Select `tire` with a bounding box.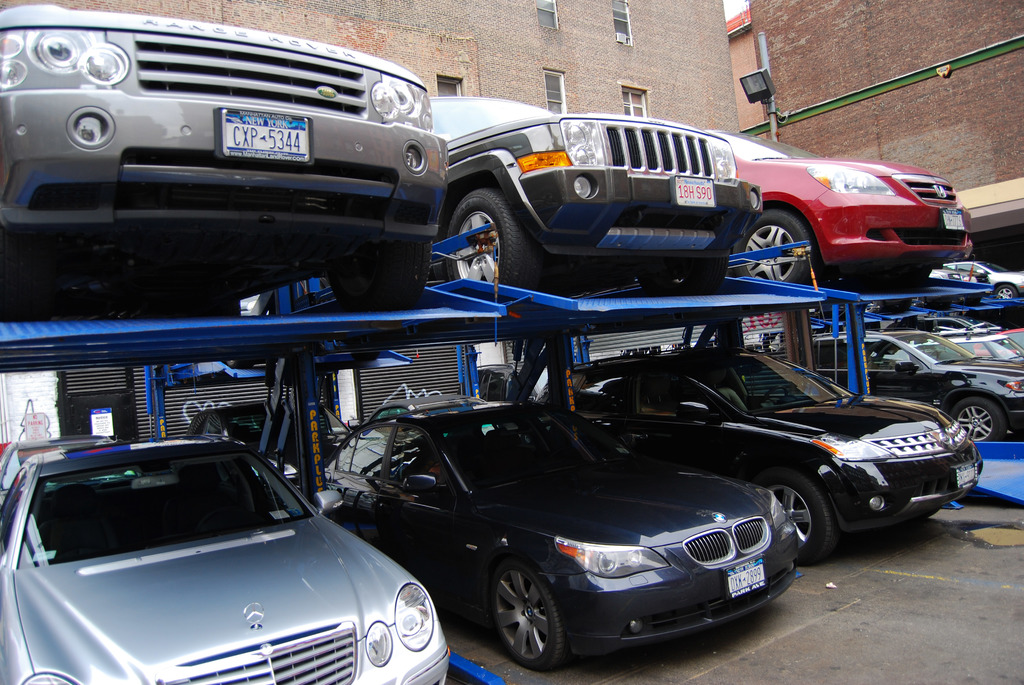
bbox=(993, 283, 1018, 299).
